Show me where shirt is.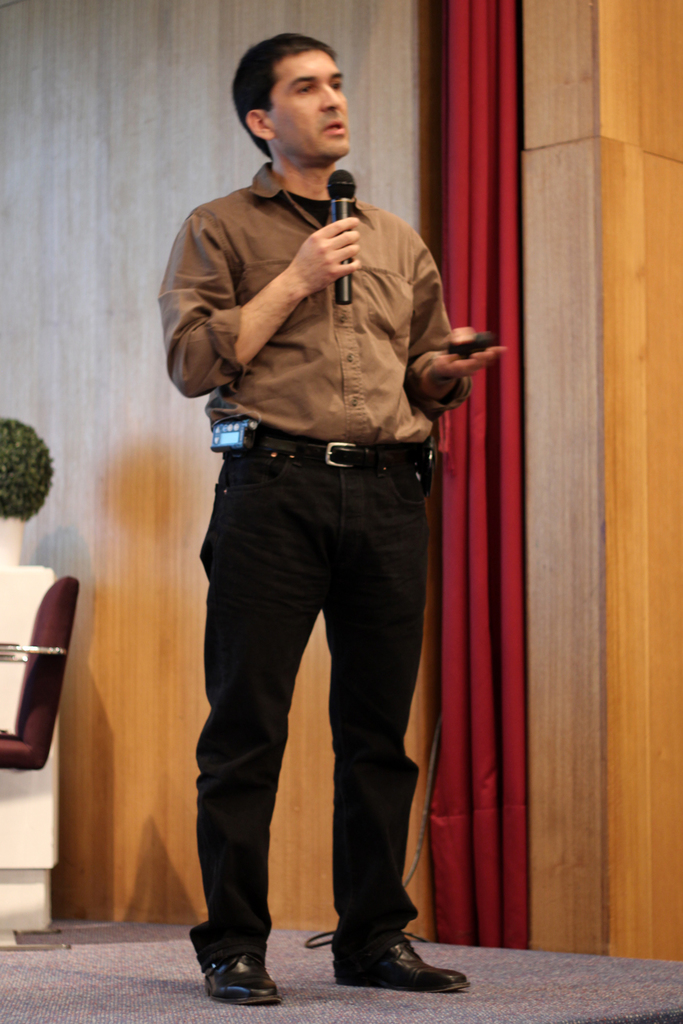
shirt is at Rect(156, 160, 475, 444).
